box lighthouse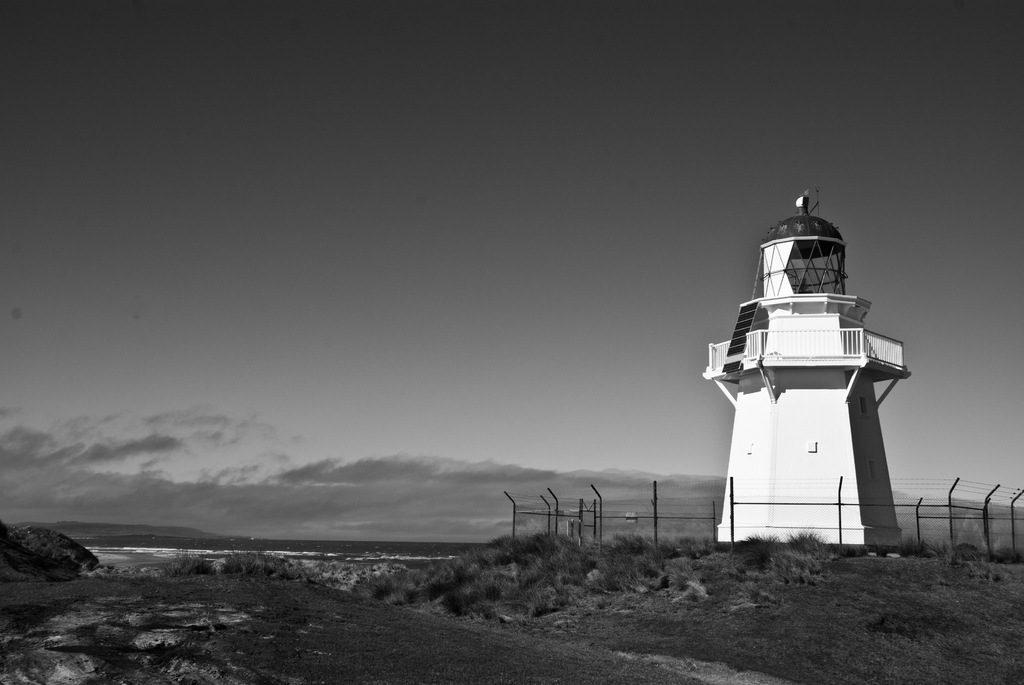
701, 161, 925, 558
